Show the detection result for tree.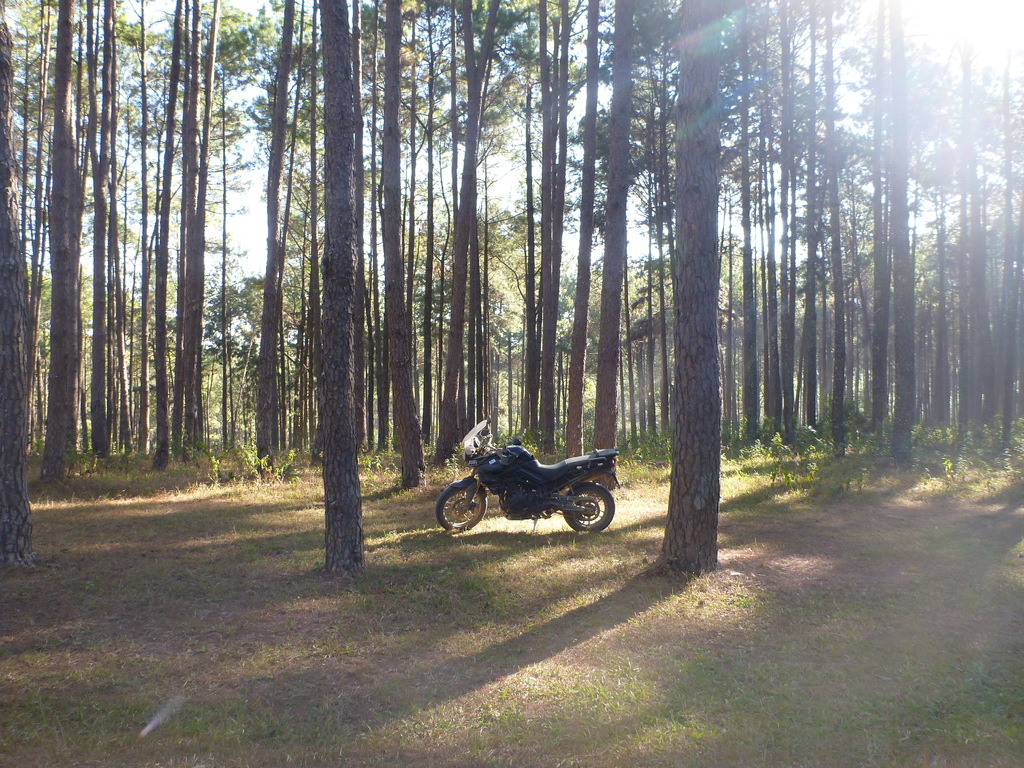
select_region(948, 2, 984, 472).
